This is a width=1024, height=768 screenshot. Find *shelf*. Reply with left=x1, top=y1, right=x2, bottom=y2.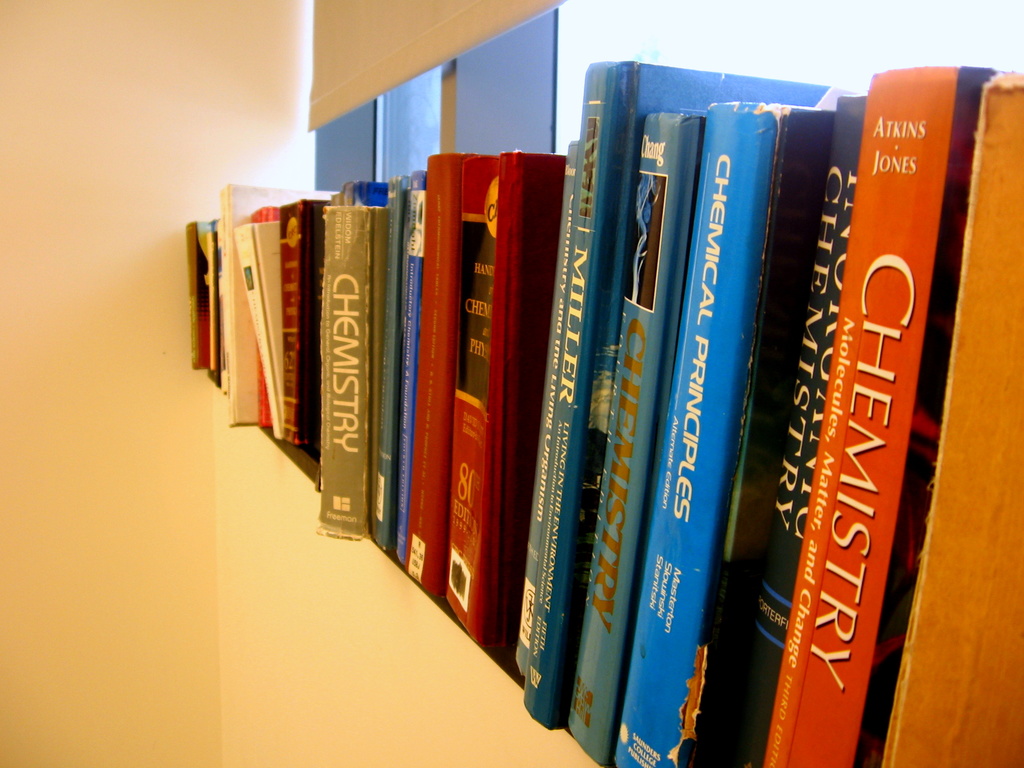
left=186, top=4, right=1023, bottom=767.
